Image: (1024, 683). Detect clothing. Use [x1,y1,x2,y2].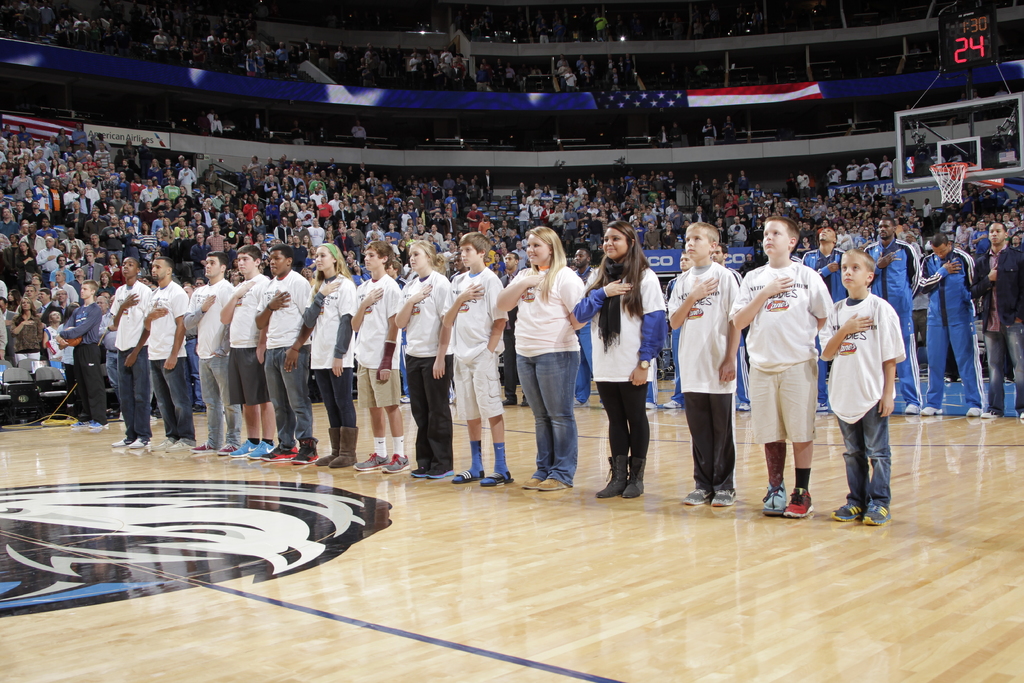
[827,168,836,181].
